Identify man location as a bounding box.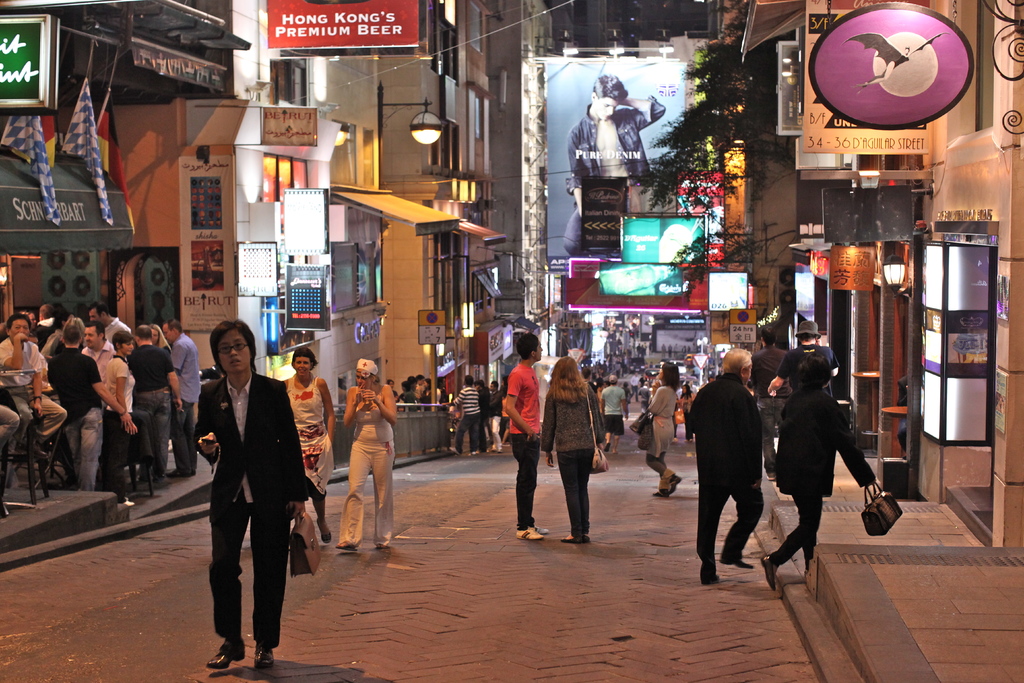
84/324/115/367.
